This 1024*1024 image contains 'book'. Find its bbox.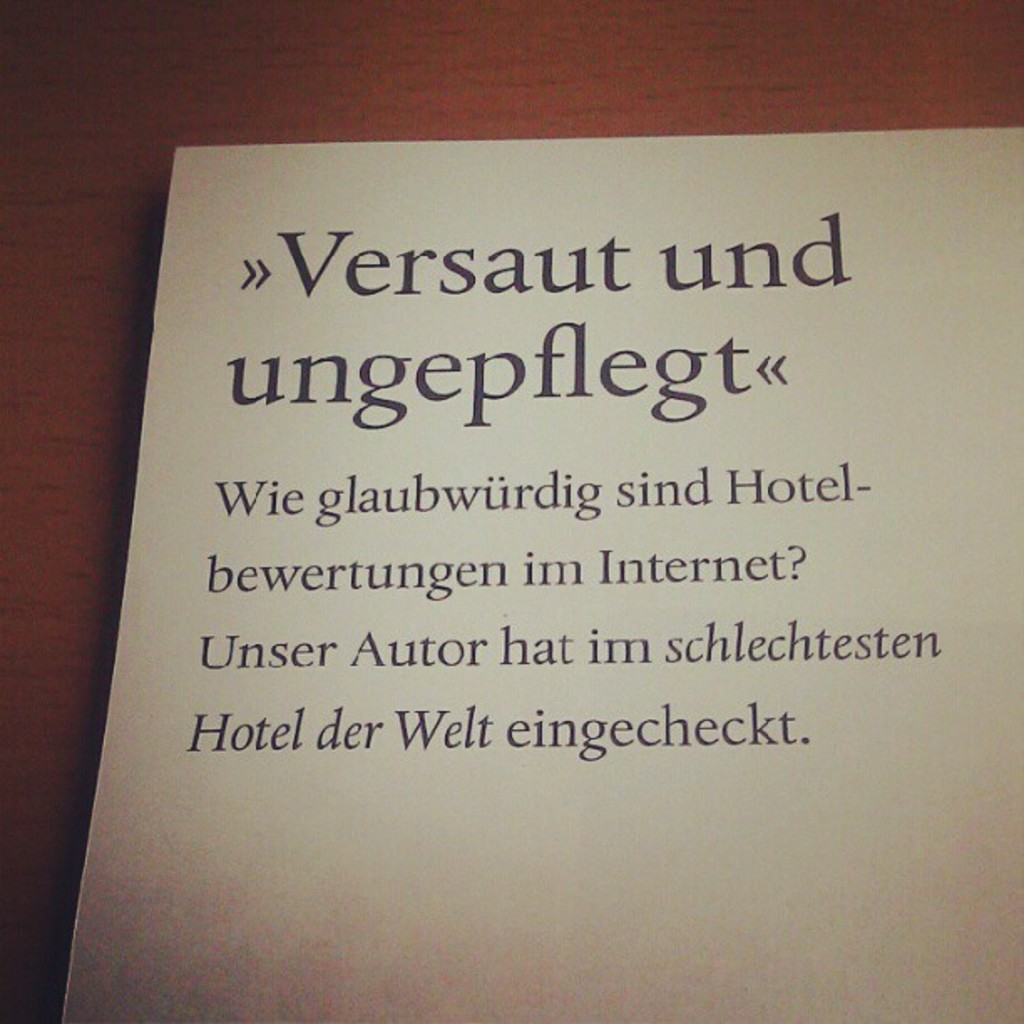
57, 127, 1022, 1022.
